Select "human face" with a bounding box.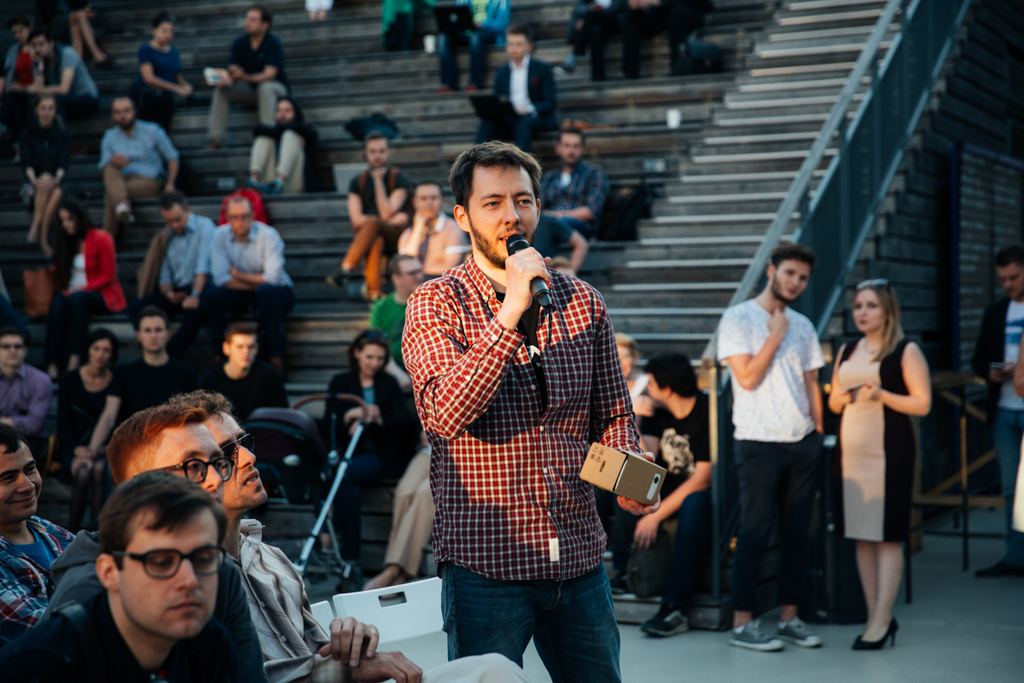
crop(28, 32, 52, 56).
